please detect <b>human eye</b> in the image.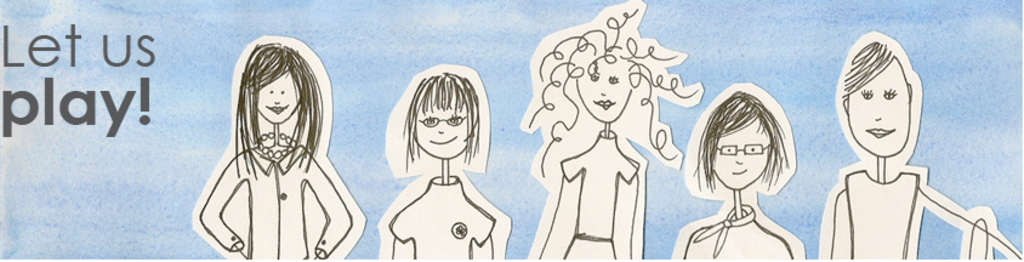
{"left": 262, "top": 85, "right": 273, "bottom": 97}.
